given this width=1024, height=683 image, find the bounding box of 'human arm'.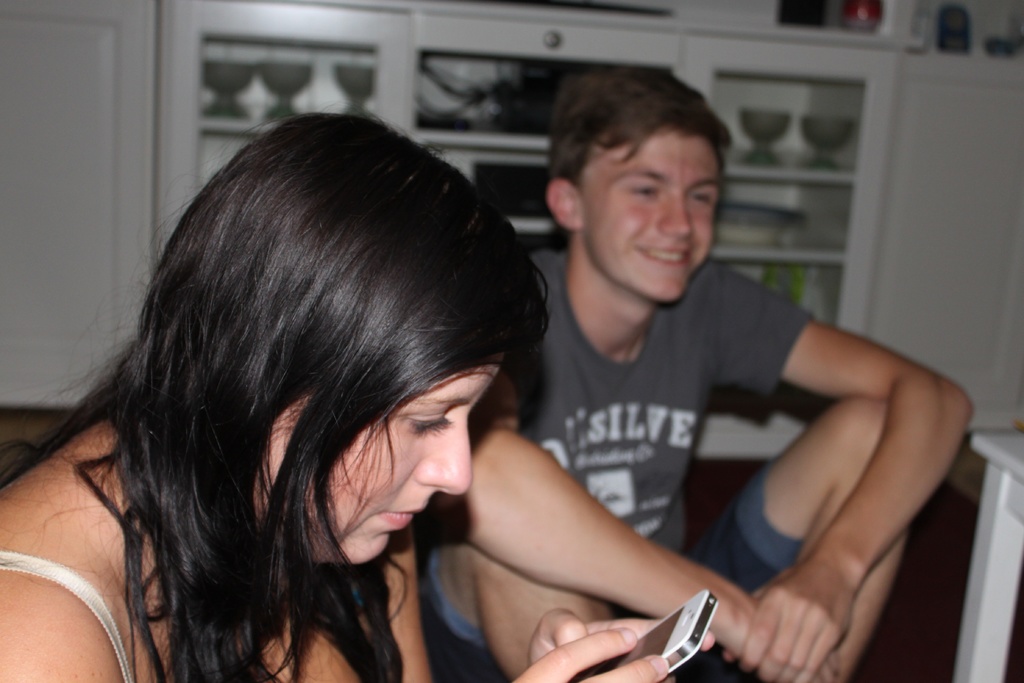
left=692, top=260, right=985, bottom=682.
